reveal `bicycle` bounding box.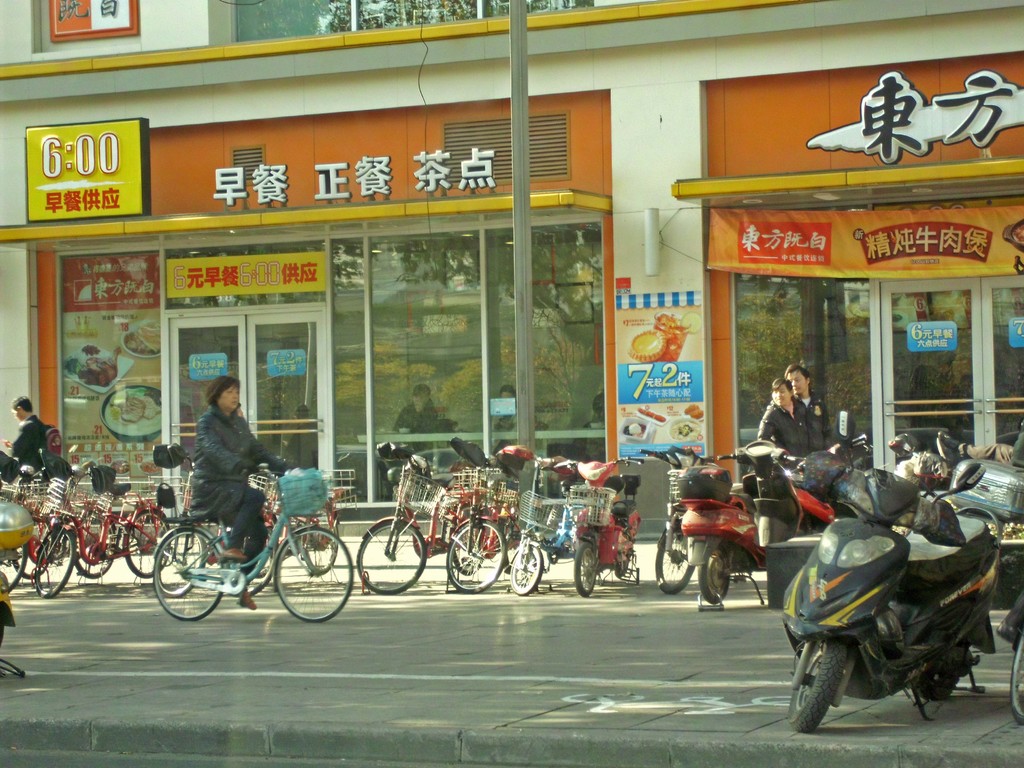
Revealed: (left=641, top=455, right=743, bottom=598).
